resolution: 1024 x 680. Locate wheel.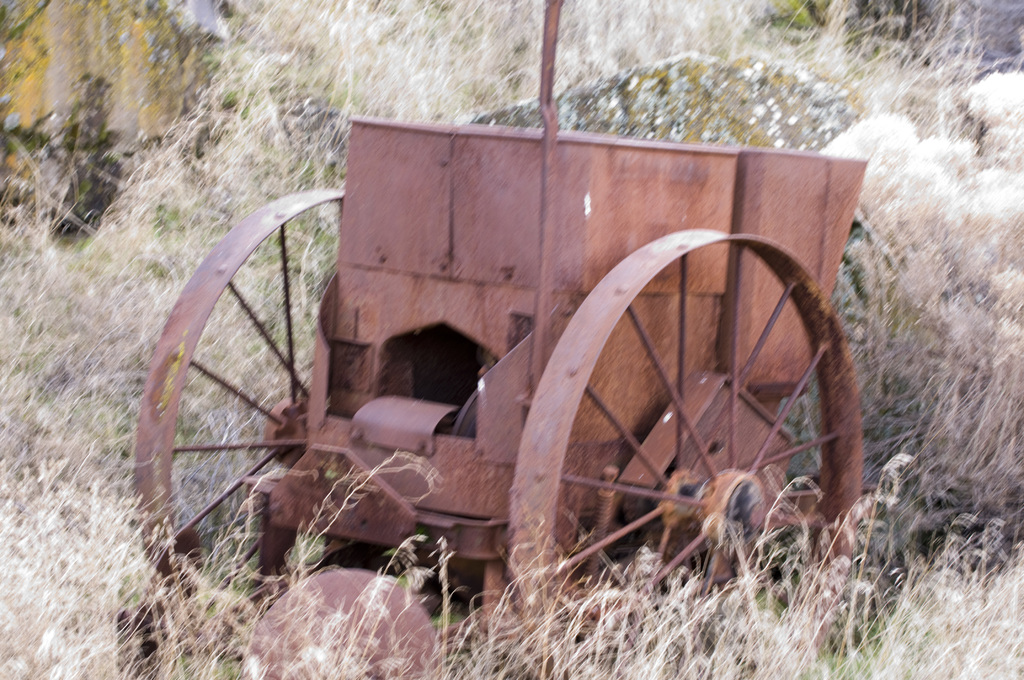
box=[516, 228, 881, 642].
